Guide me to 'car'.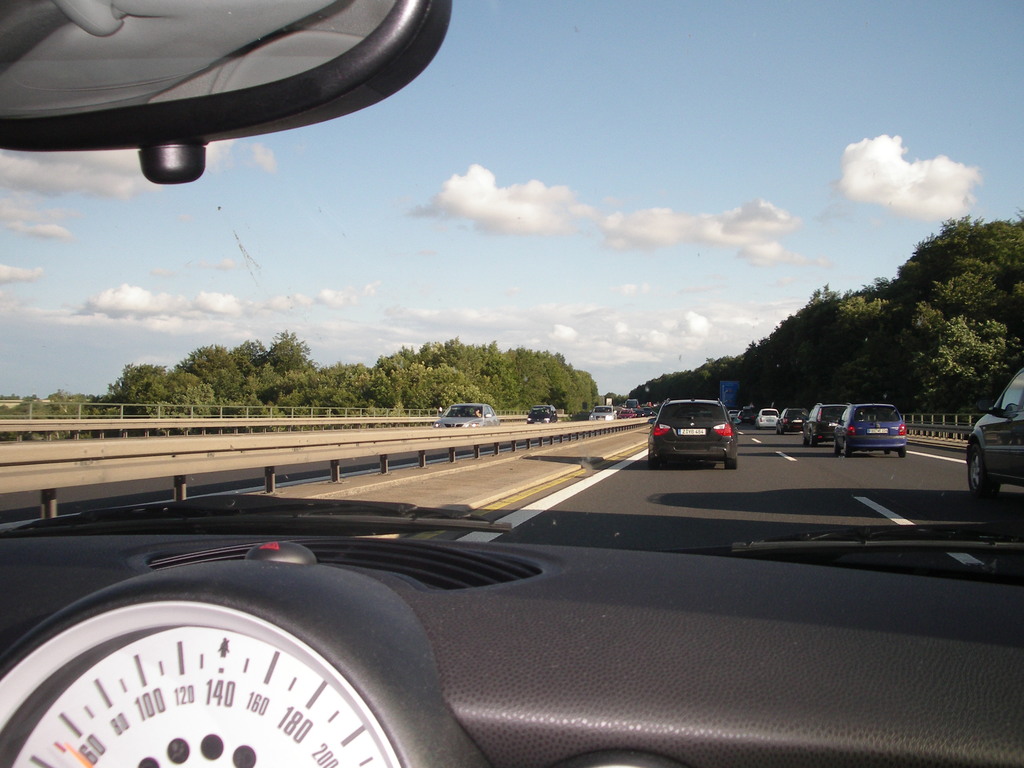
Guidance: select_region(774, 408, 807, 436).
